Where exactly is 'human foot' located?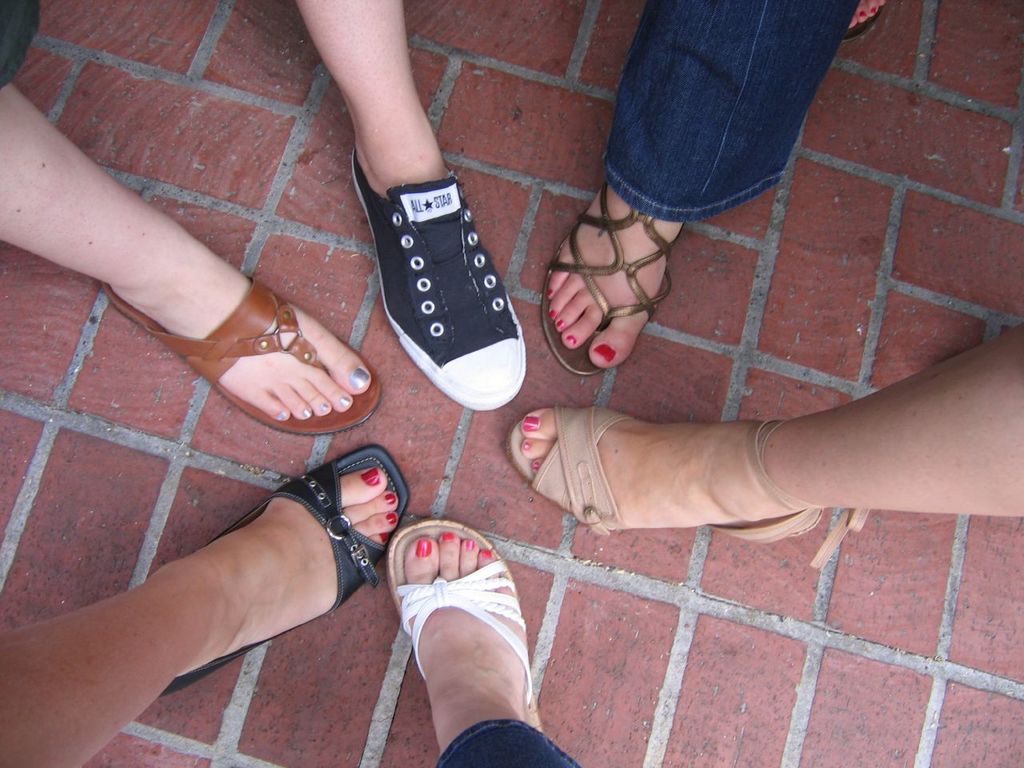
Its bounding box is box(504, 406, 794, 530).
